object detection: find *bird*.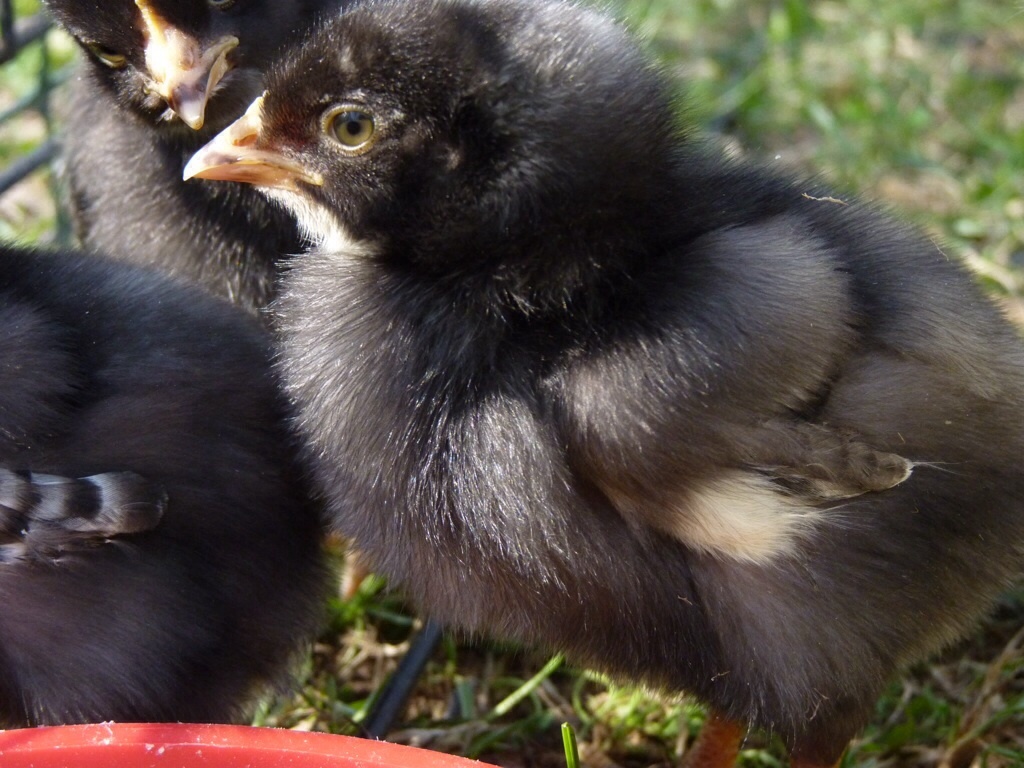
35,0,367,620.
